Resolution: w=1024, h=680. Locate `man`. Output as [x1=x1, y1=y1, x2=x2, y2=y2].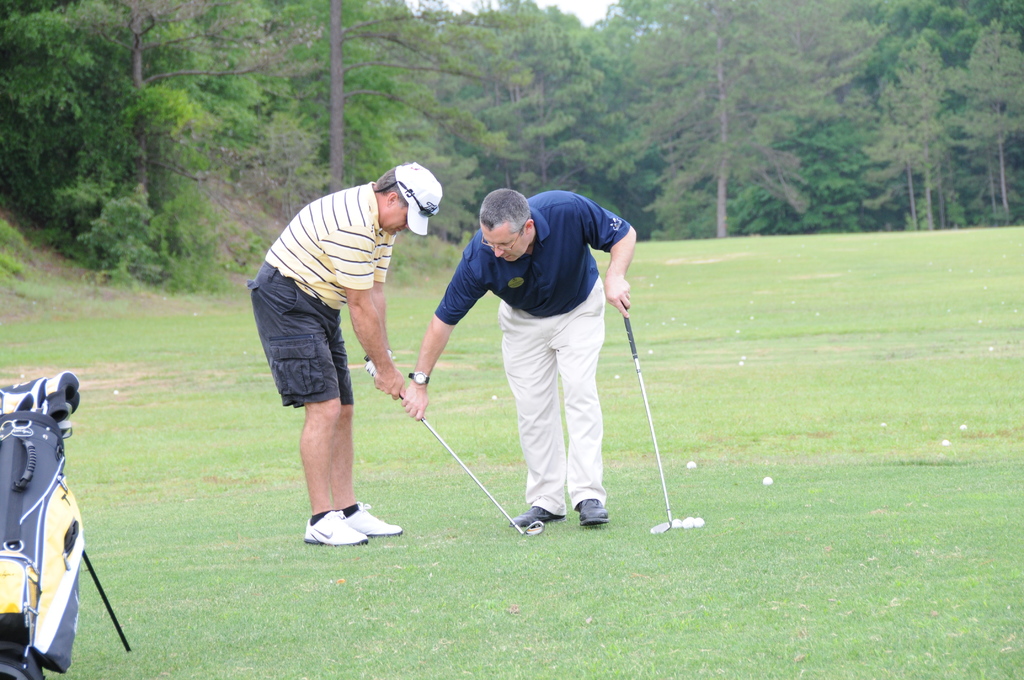
[x1=241, y1=162, x2=442, y2=551].
